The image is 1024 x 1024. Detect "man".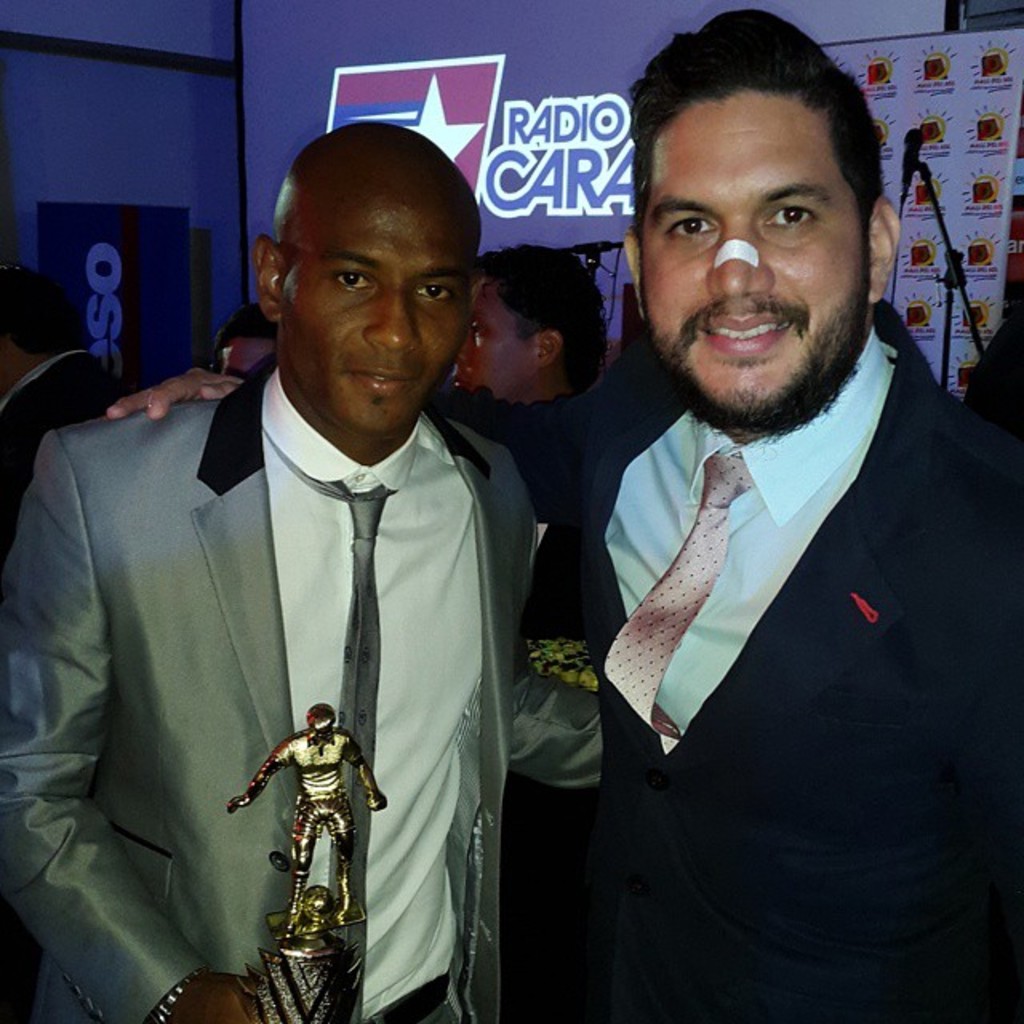
Detection: locate(192, 296, 275, 390).
